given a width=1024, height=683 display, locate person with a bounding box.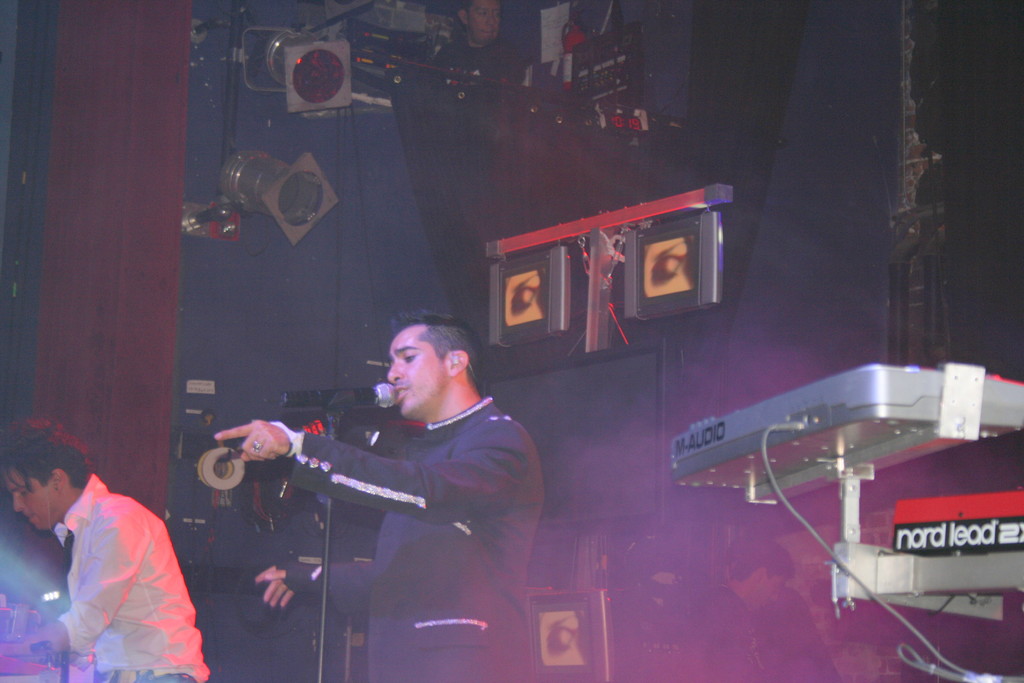
Located: l=0, t=418, r=216, b=682.
